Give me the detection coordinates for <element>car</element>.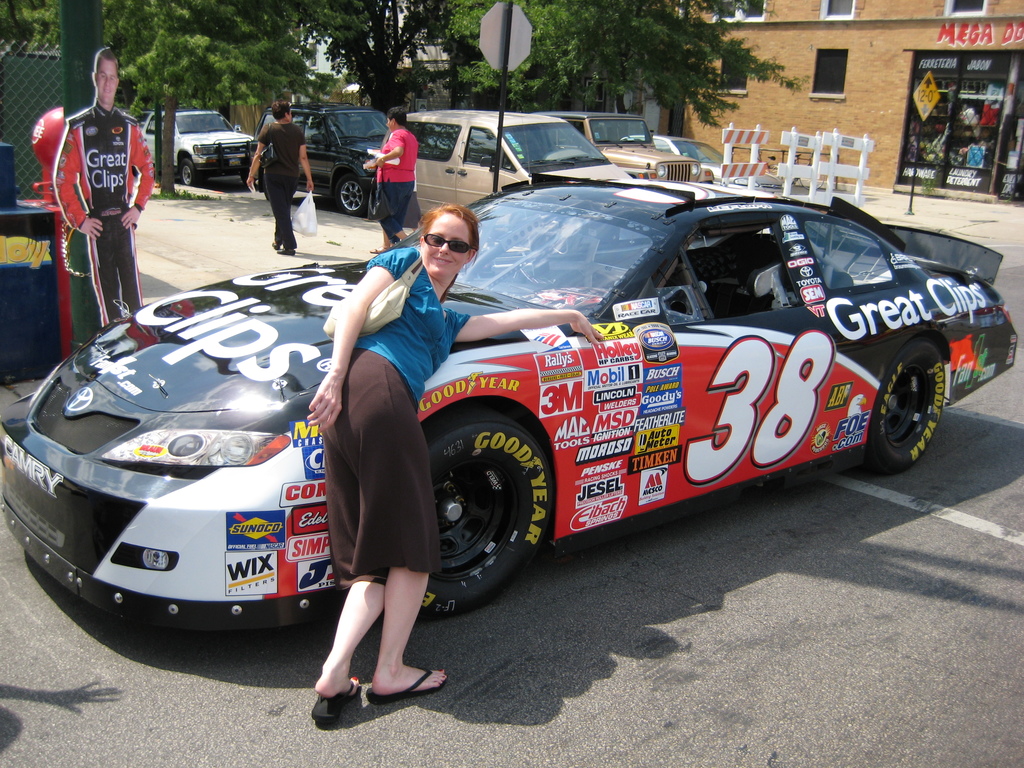
622 134 728 179.
